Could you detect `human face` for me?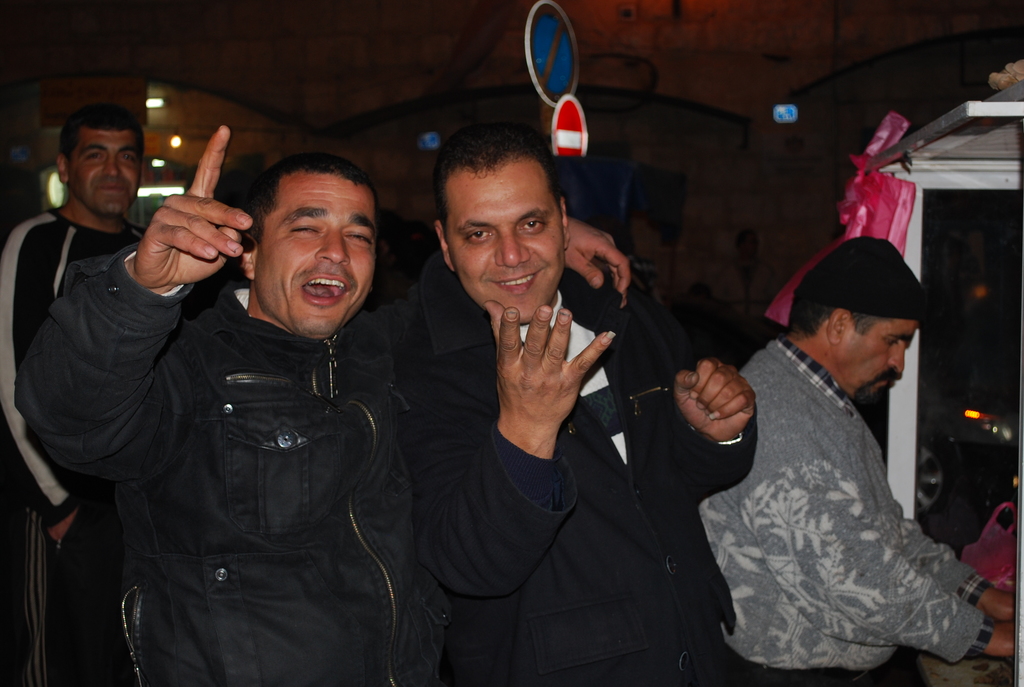
Detection result: (257, 175, 379, 340).
